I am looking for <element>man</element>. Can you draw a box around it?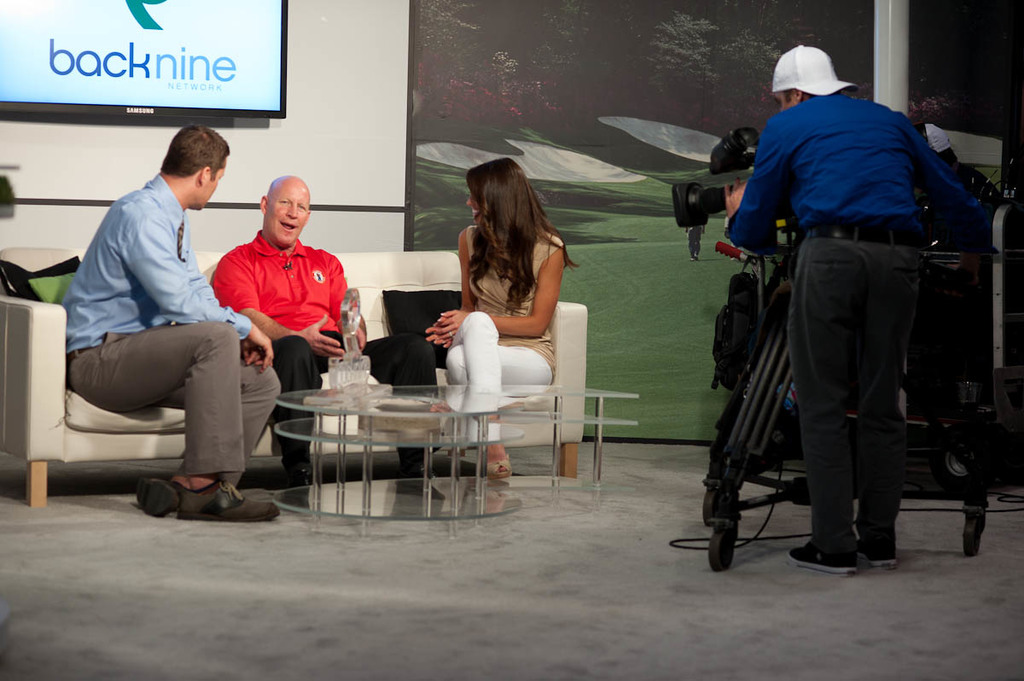
Sure, the bounding box is bbox(733, 54, 969, 585).
